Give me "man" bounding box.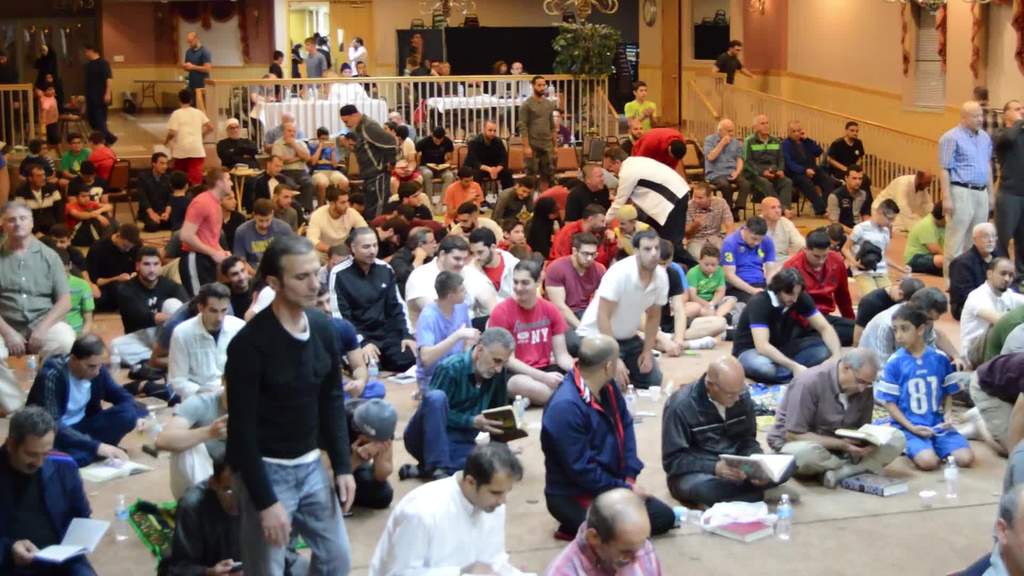
271 120 317 196.
